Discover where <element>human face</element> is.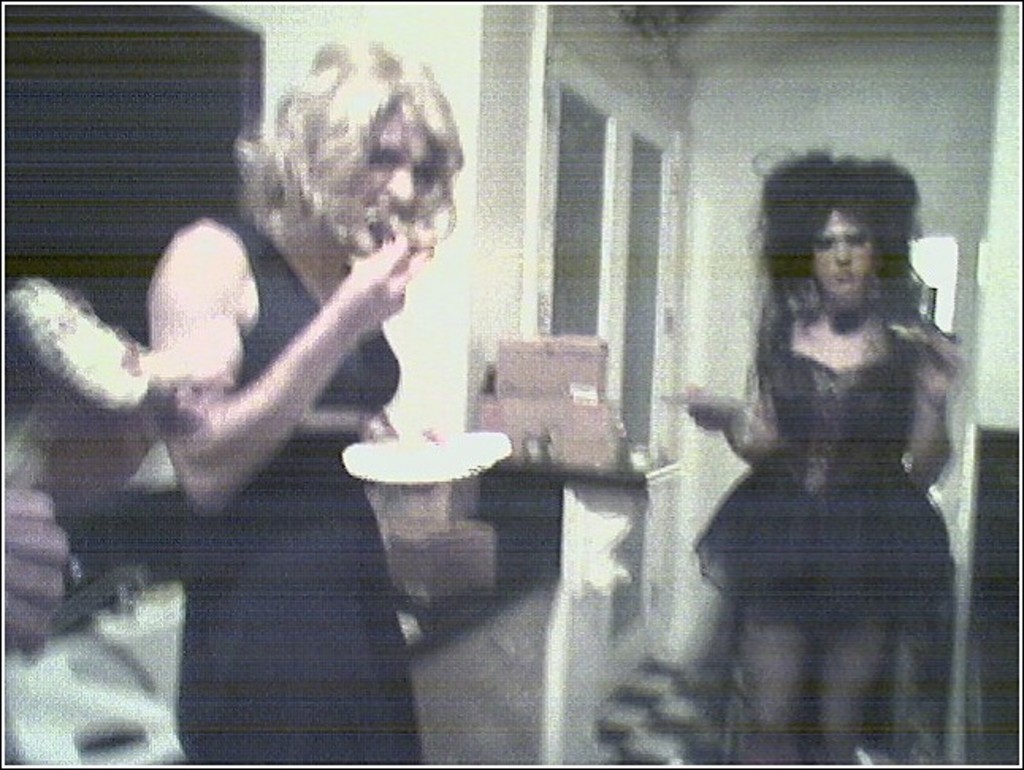
Discovered at locate(349, 112, 439, 253).
